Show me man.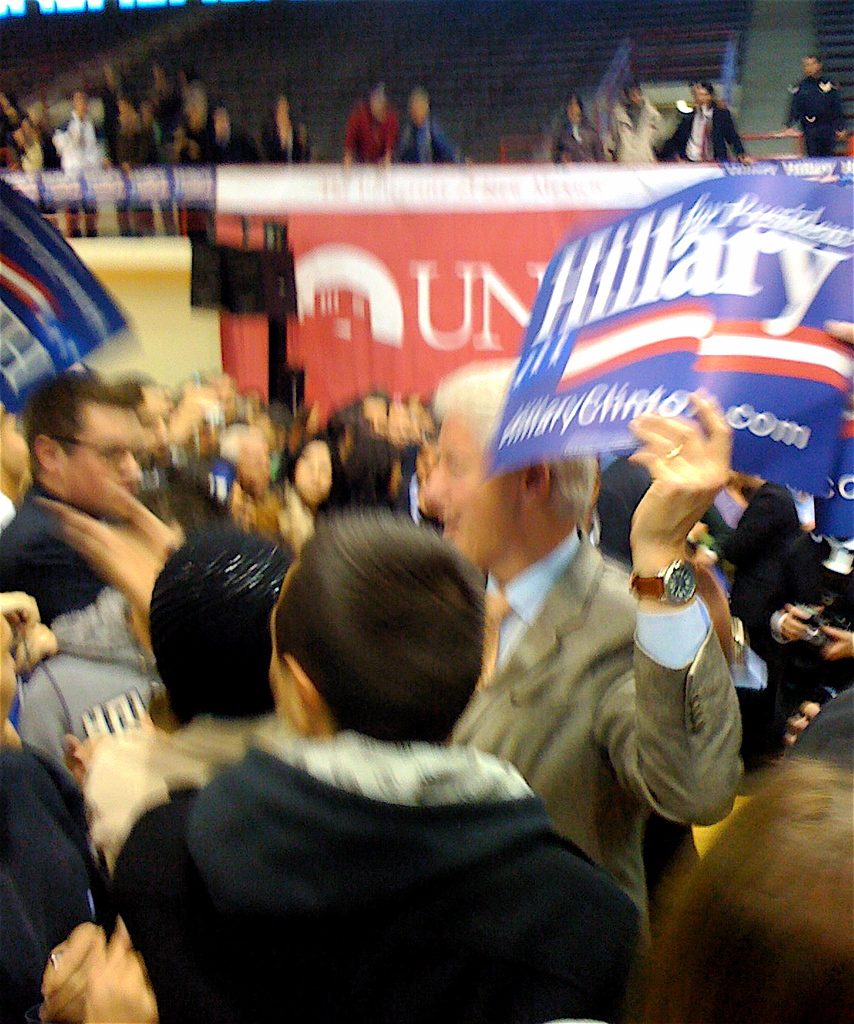
man is here: x1=605, y1=78, x2=665, y2=161.
